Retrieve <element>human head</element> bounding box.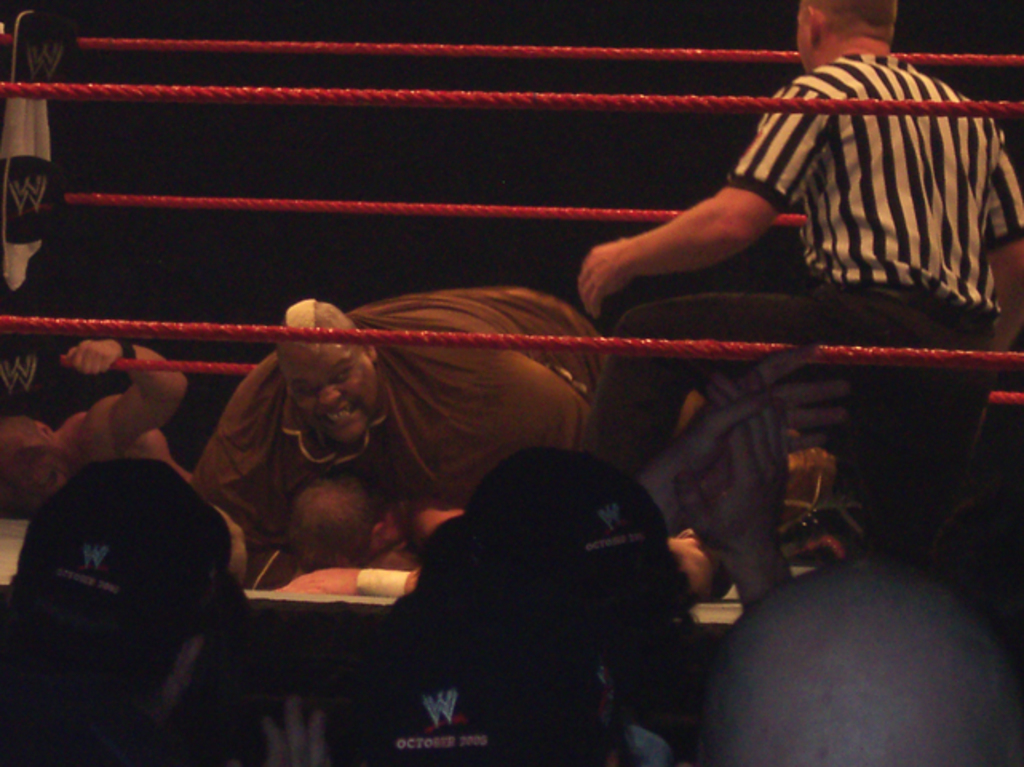
Bounding box: l=794, t=0, r=895, b=69.
